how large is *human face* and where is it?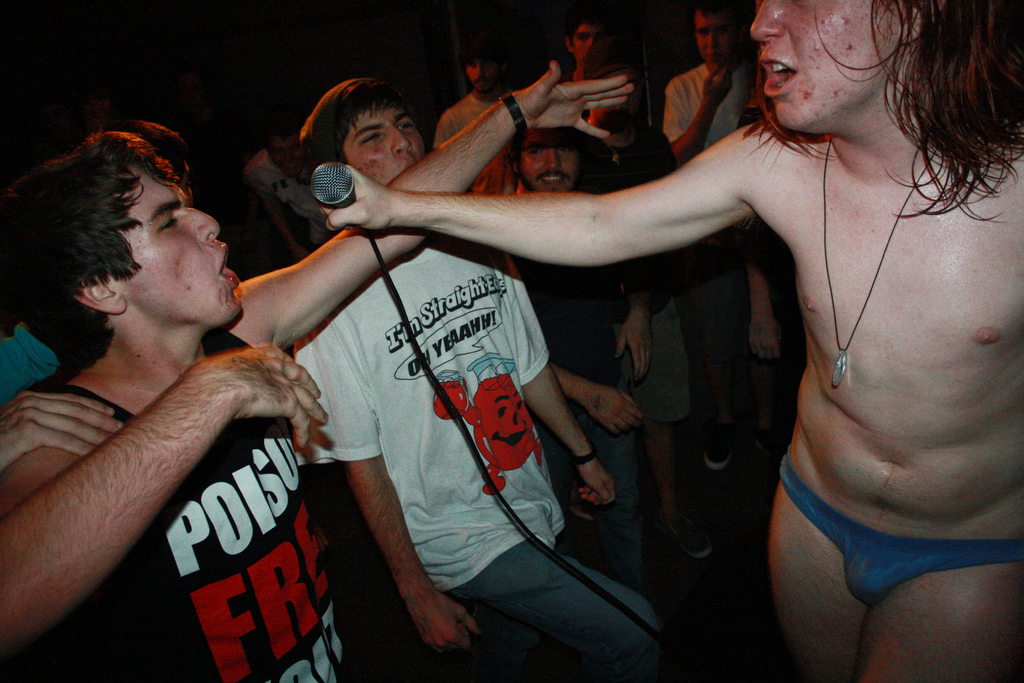
Bounding box: {"x1": 467, "y1": 51, "x2": 493, "y2": 90}.
